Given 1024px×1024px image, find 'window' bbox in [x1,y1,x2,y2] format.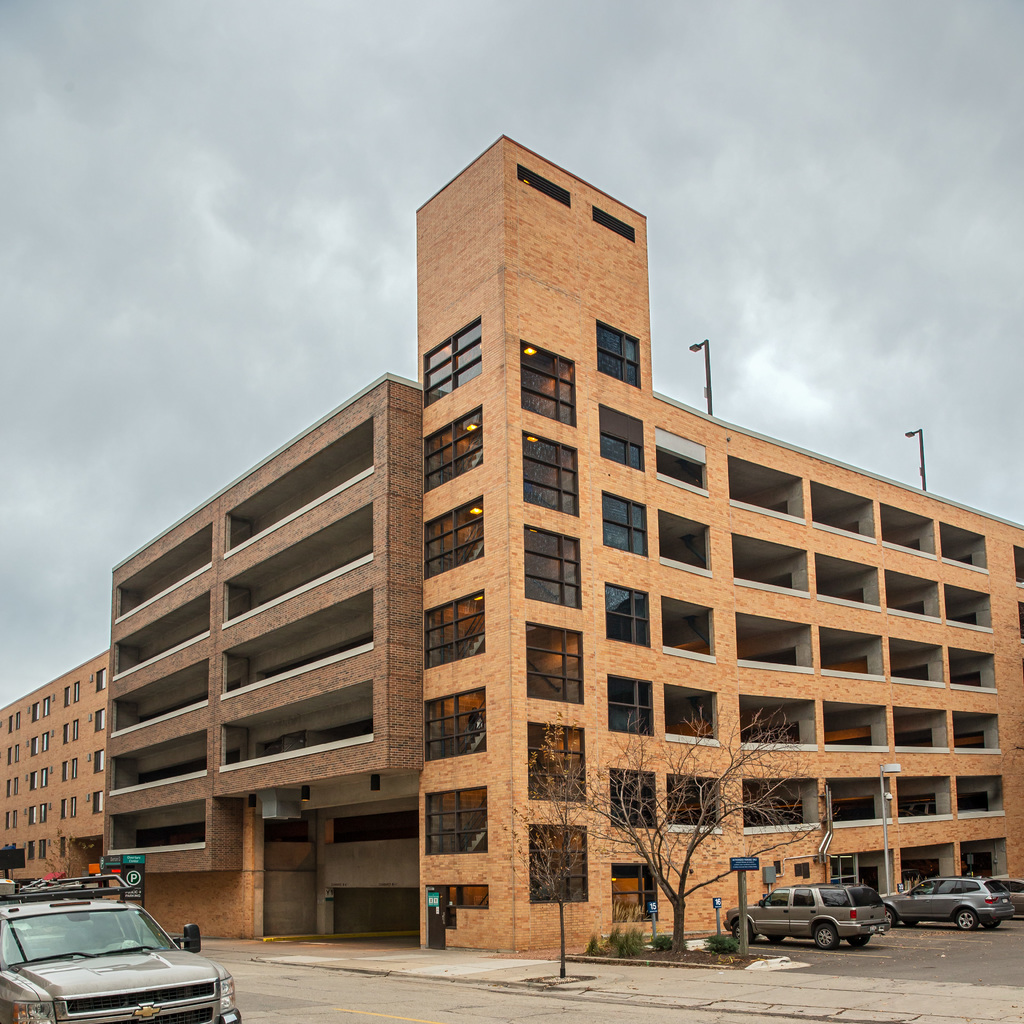
[1015,604,1023,642].
